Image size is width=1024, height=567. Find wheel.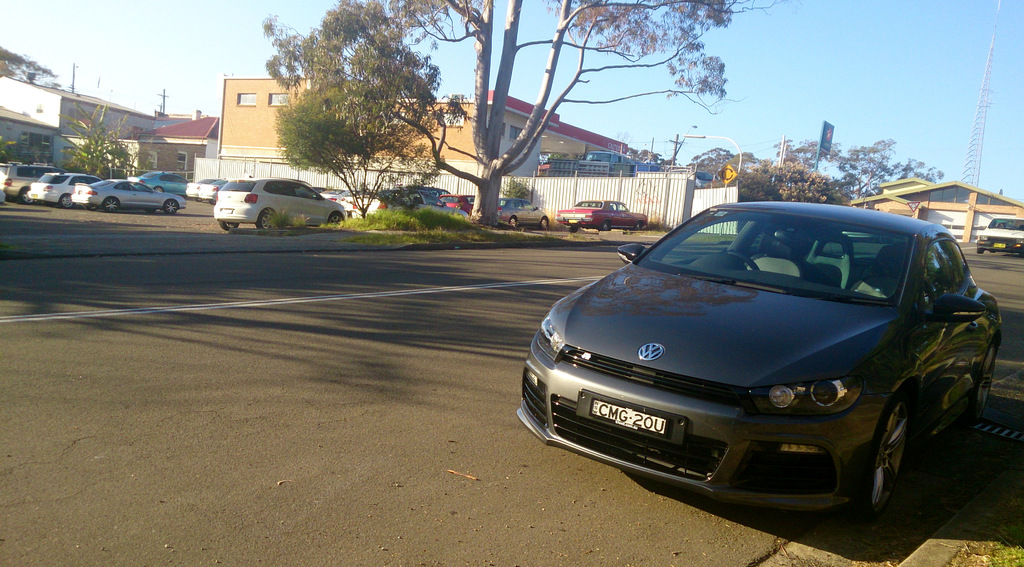
{"left": 162, "top": 199, "right": 179, "bottom": 213}.
